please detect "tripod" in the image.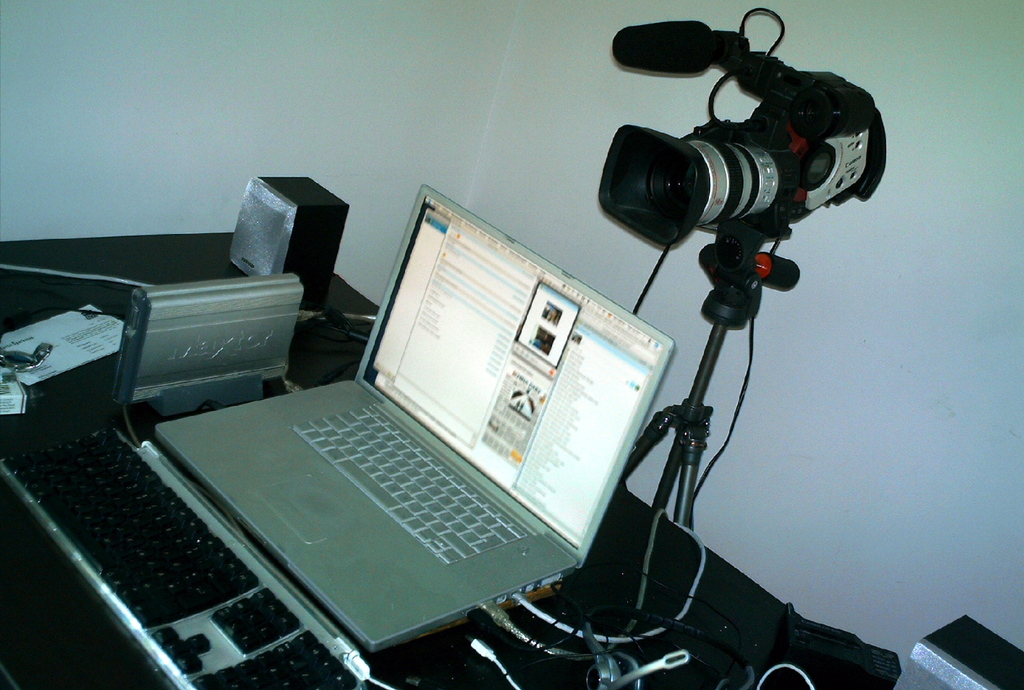
box=[617, 213, 801, 528].
